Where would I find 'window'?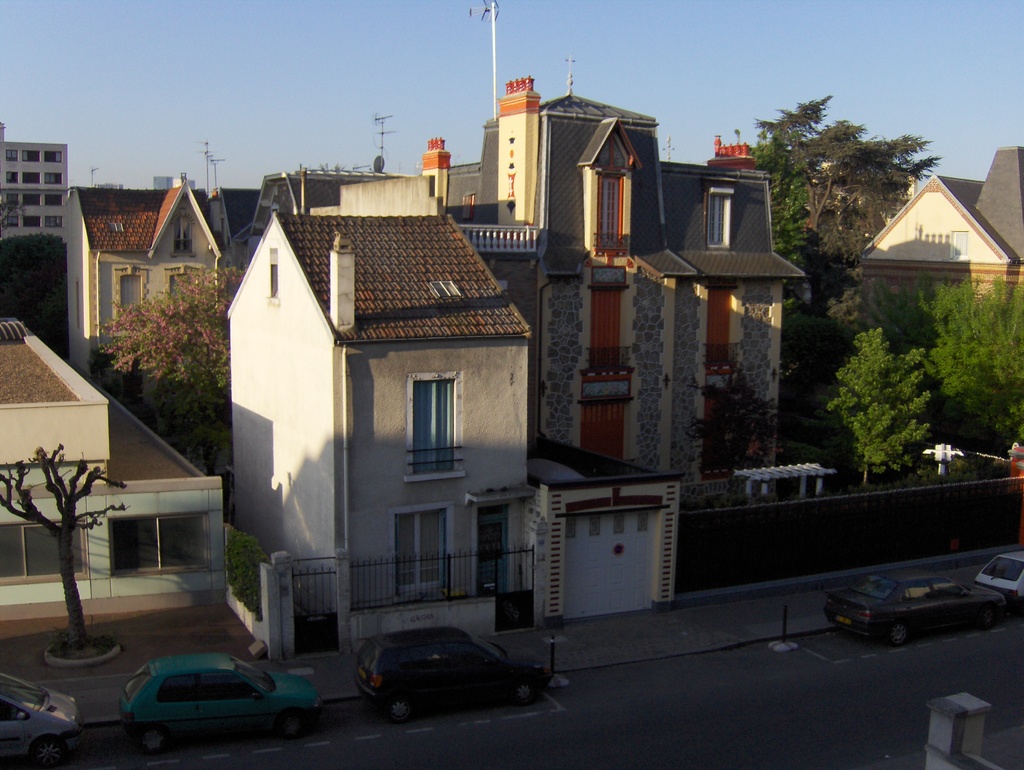
At select_region(118, 277, 143, 320).
